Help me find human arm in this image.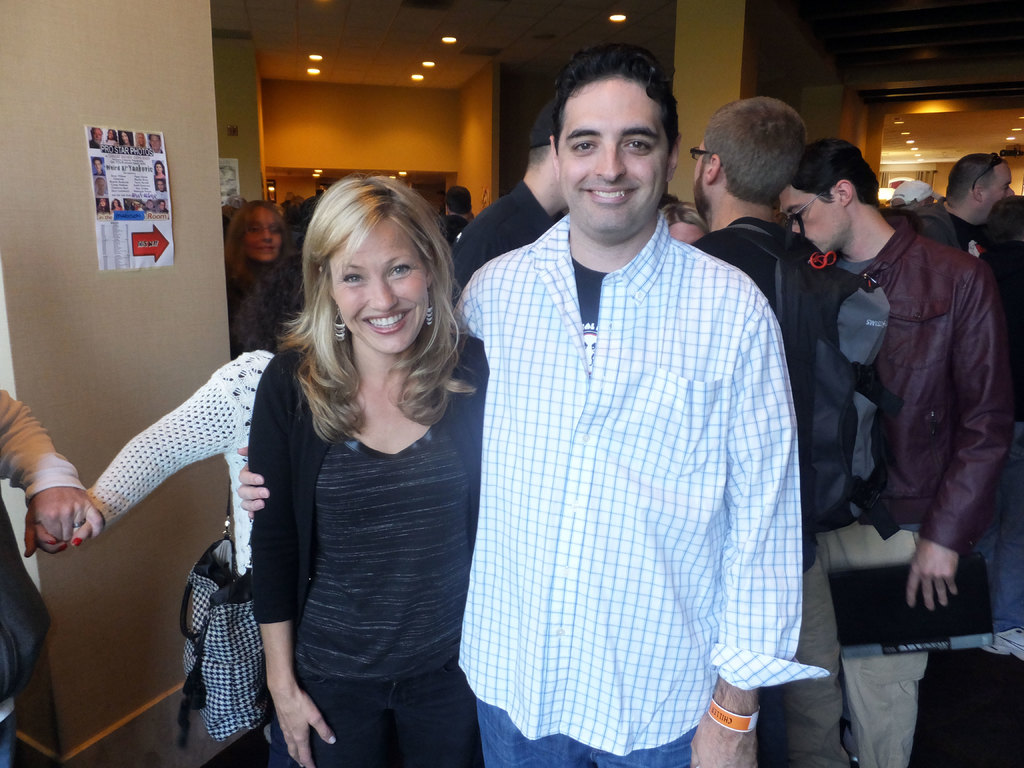
Found it: {"x1": 450, "y1": 216, "x2": 528, "y2": 318}.
